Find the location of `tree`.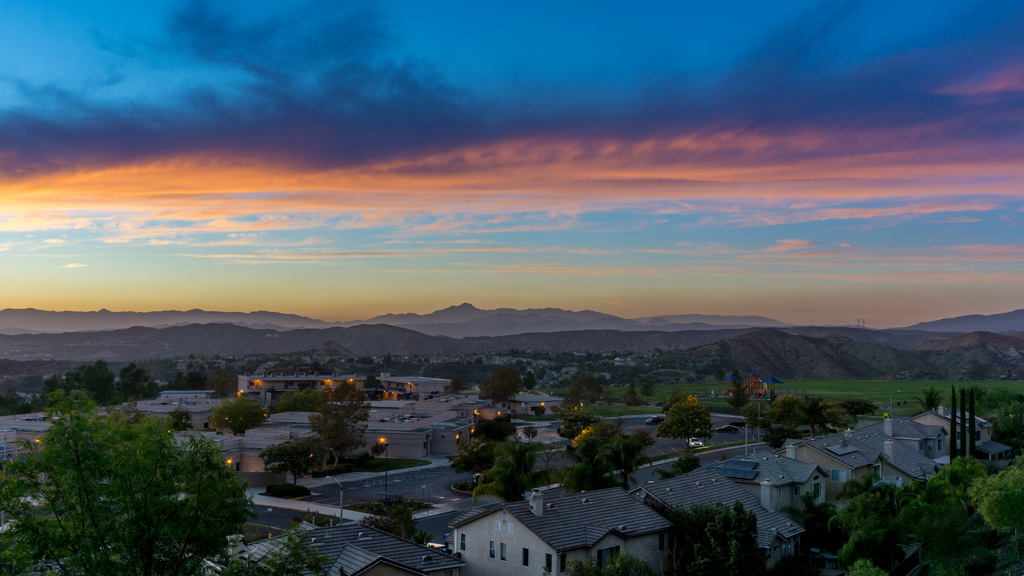
Location: Rect(760, 385, 813, 443).
